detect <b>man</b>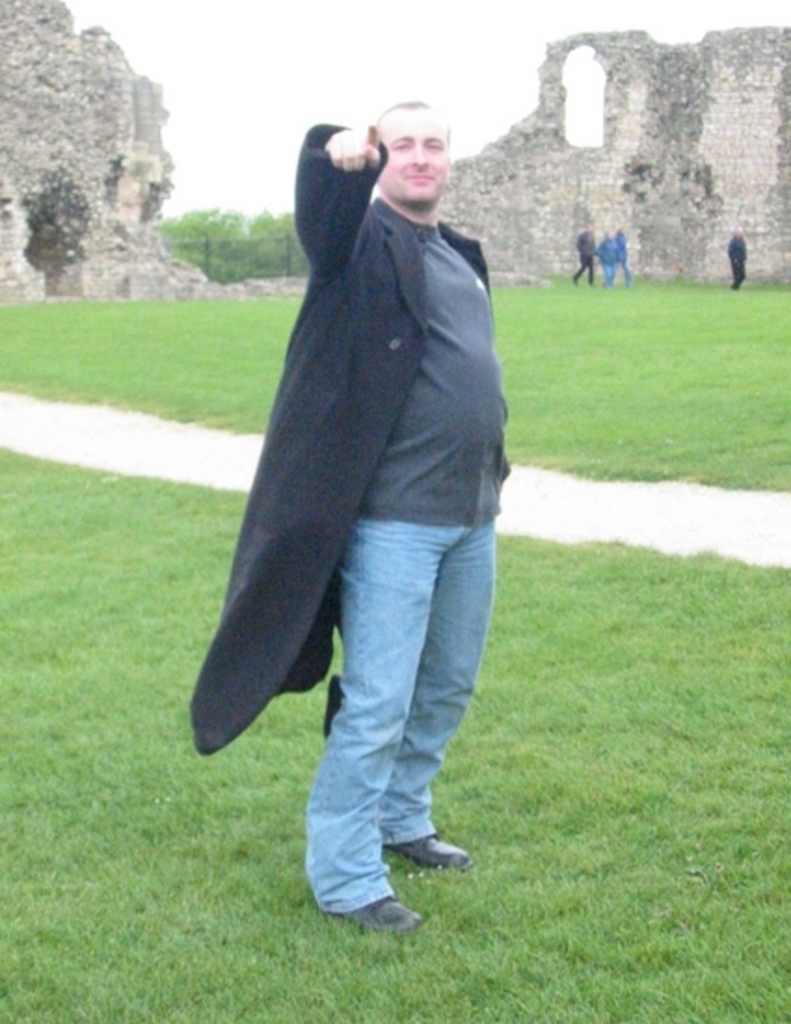
pyautogui.locateOnScreen(618, 231, 637, 289)
